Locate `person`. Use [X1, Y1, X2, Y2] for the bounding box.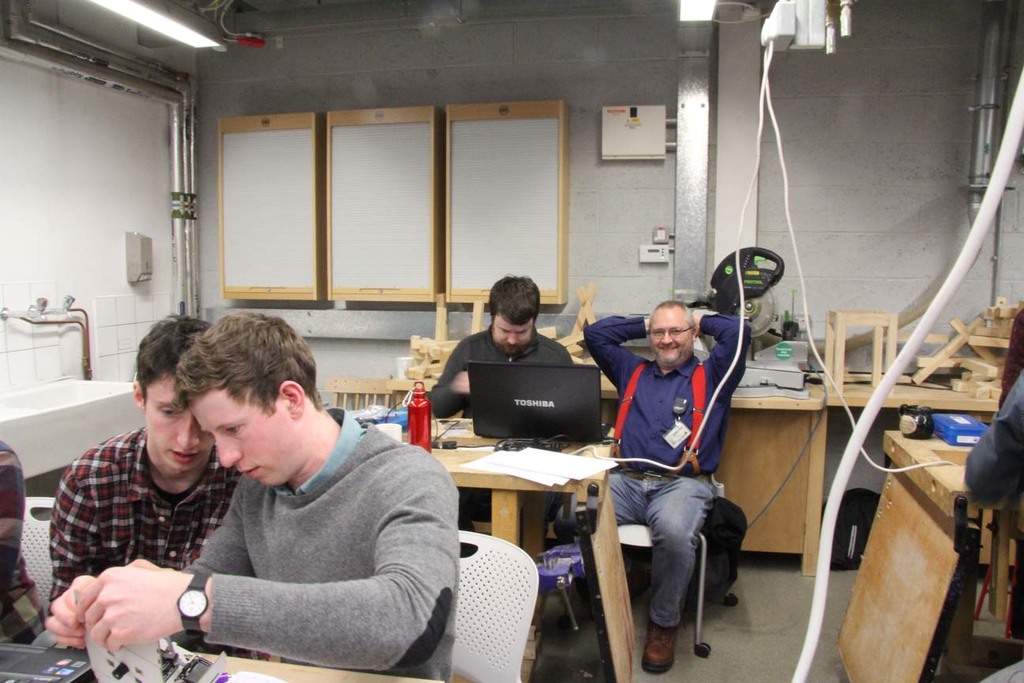
[74, 302, 466, 682].
